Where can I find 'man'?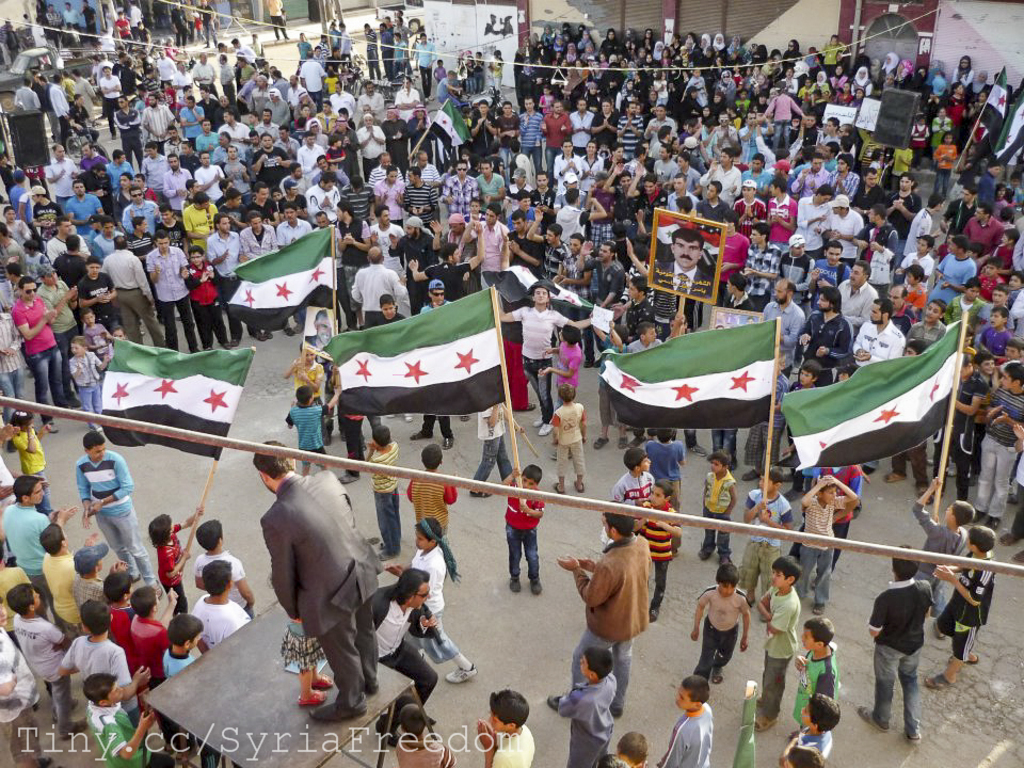
You can find it at 63/0/86/43.
